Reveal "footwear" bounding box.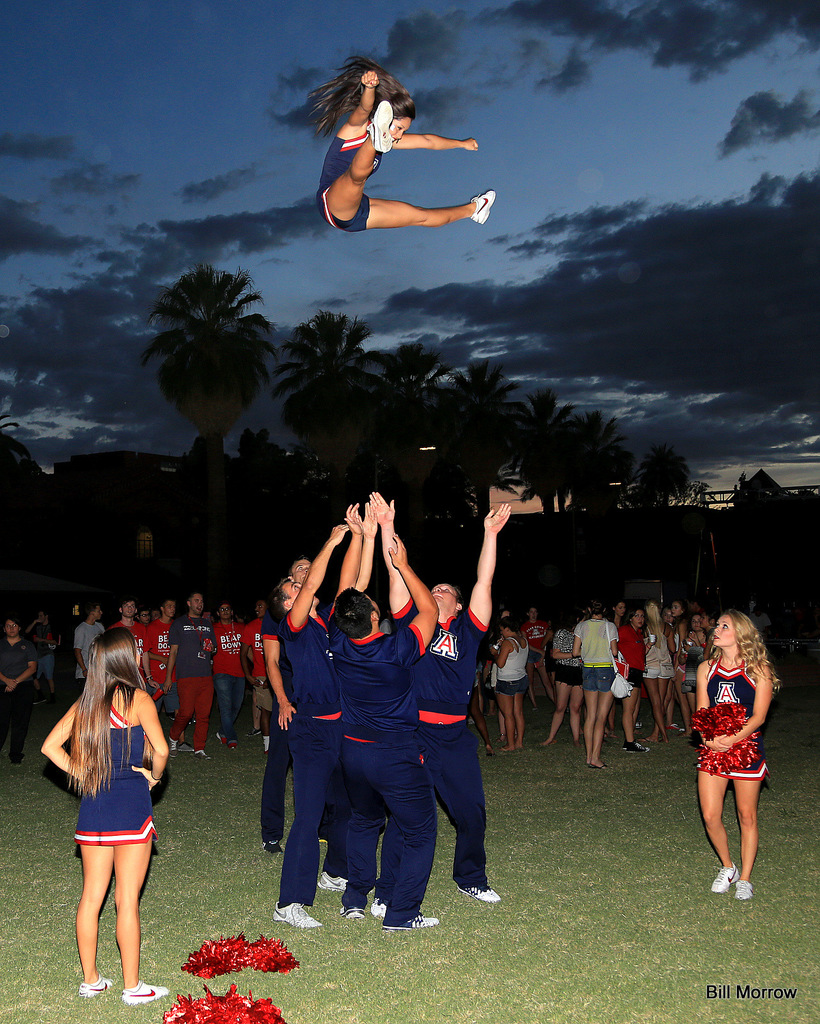
Revealed: [x1=170, y1=737, x2=175, y2=758].
